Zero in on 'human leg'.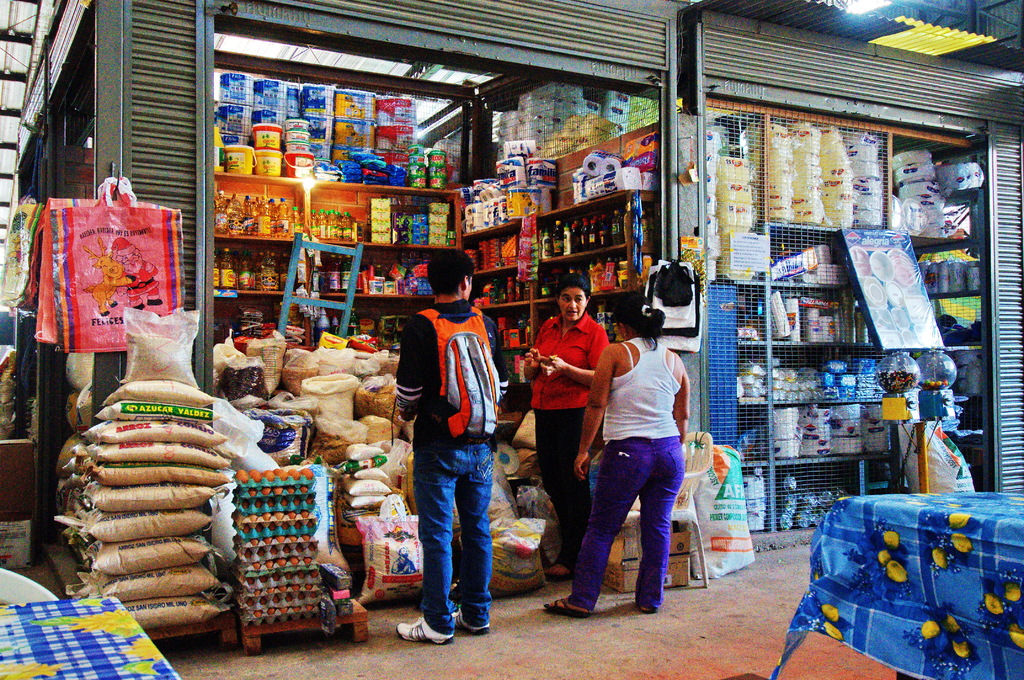
Zeroed in: {"x1": 468, "y1": 437, "x2": 495, "y2": 629}.
